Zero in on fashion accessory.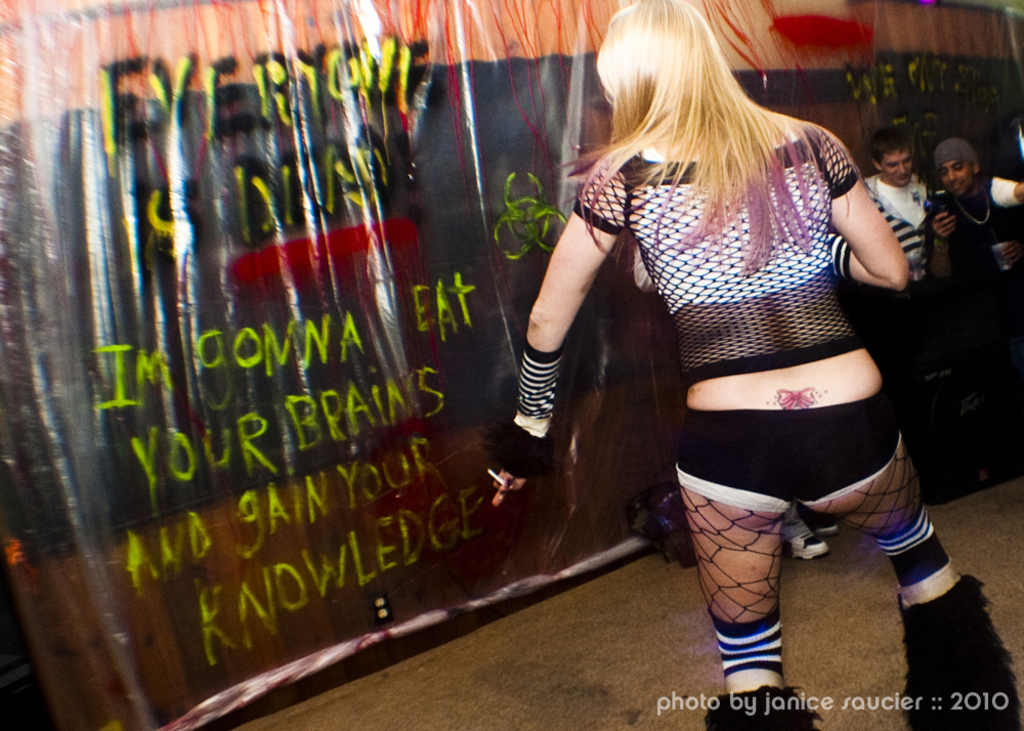
Zeroed in: 955,184,982,223.
